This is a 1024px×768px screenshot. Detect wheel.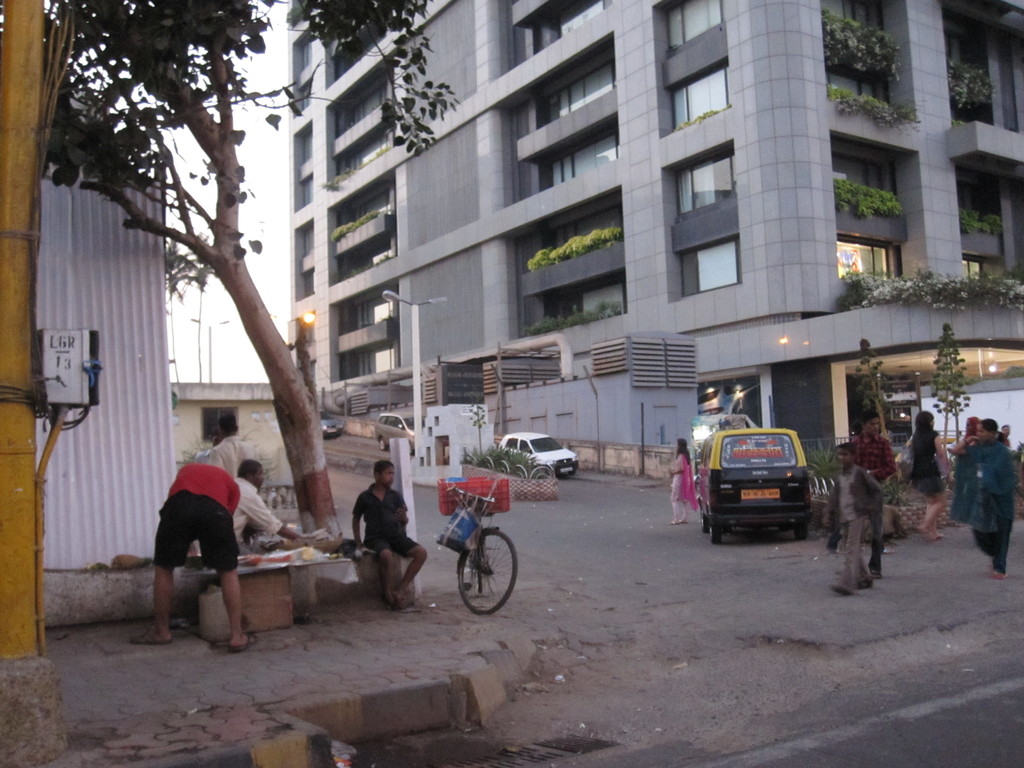
<region>458, 534, 521, 626</region>.
